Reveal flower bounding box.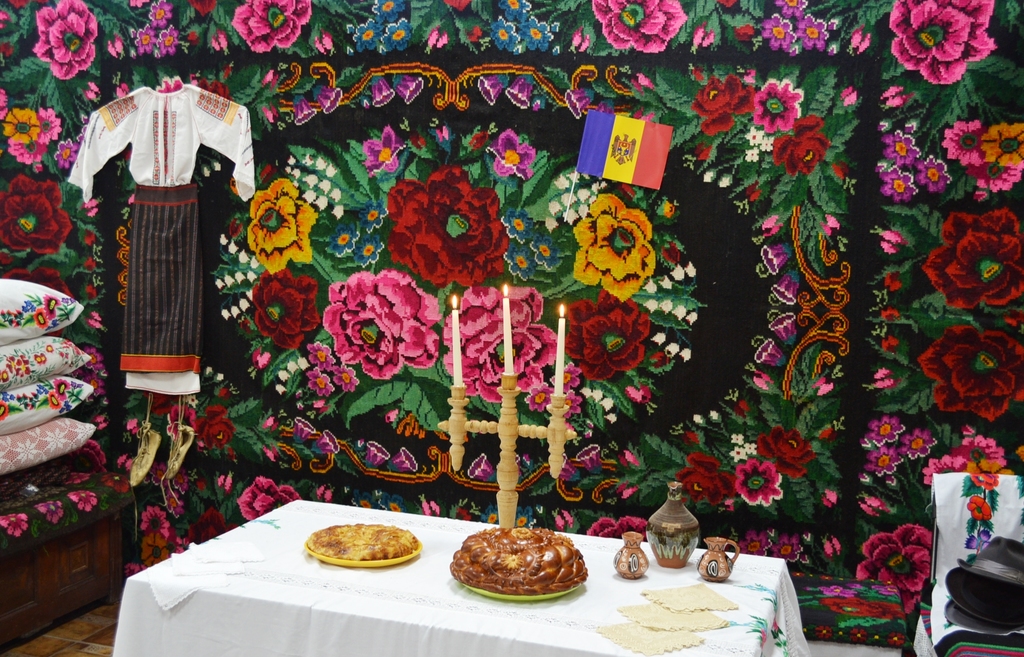
Revealed: bbox=(857, 526, 934, 620).
